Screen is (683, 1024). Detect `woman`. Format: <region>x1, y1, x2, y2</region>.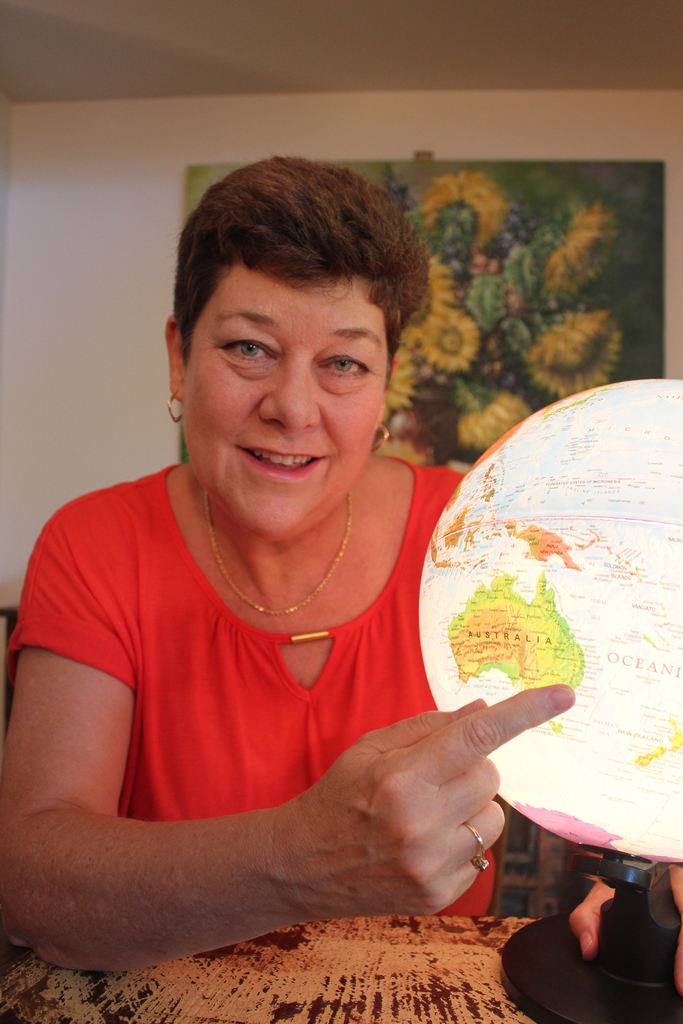
<region>17, 148, 596, 984</region>.
